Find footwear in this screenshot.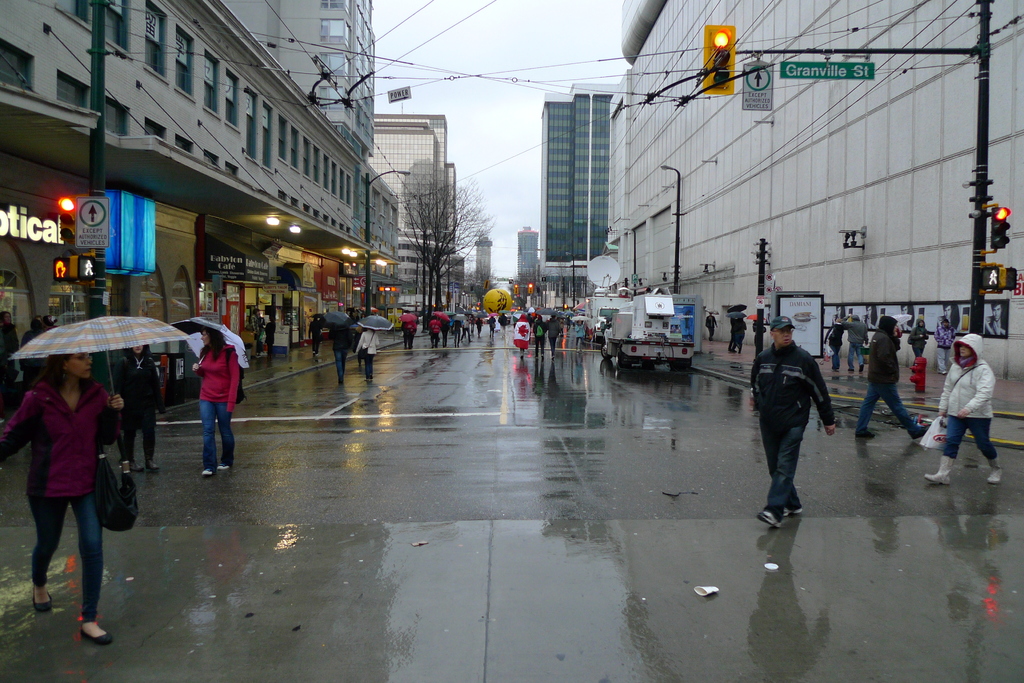
The bounding box for footwear is region(311, 351, 316, 357).
